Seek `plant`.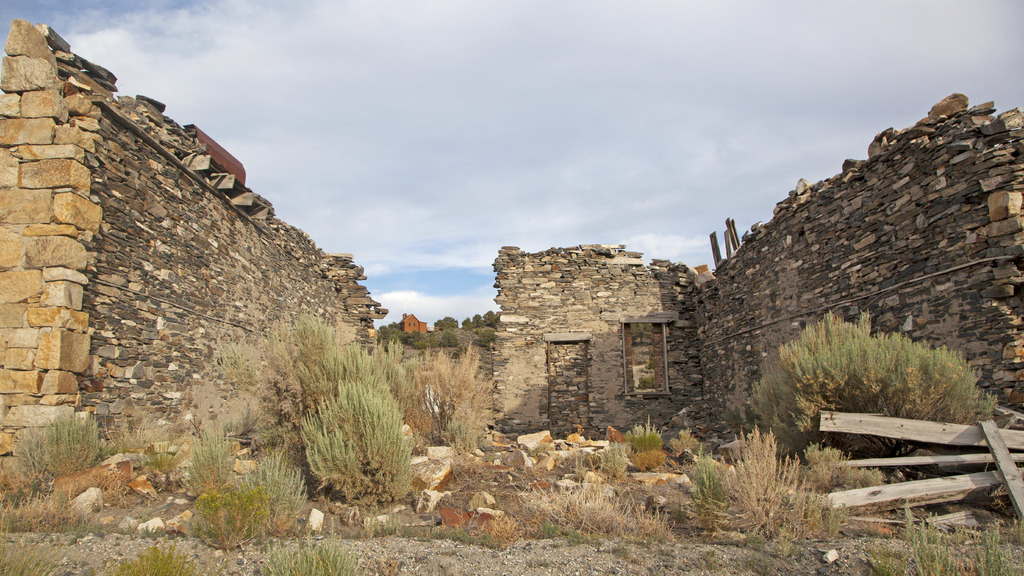
BBox(801, 433, 891, 499).
